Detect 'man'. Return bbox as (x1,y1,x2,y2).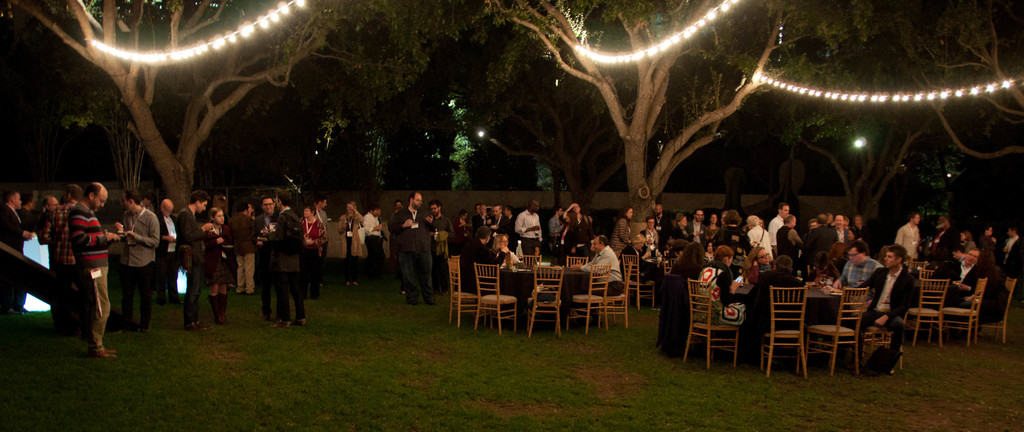
(515,197,543,252).
